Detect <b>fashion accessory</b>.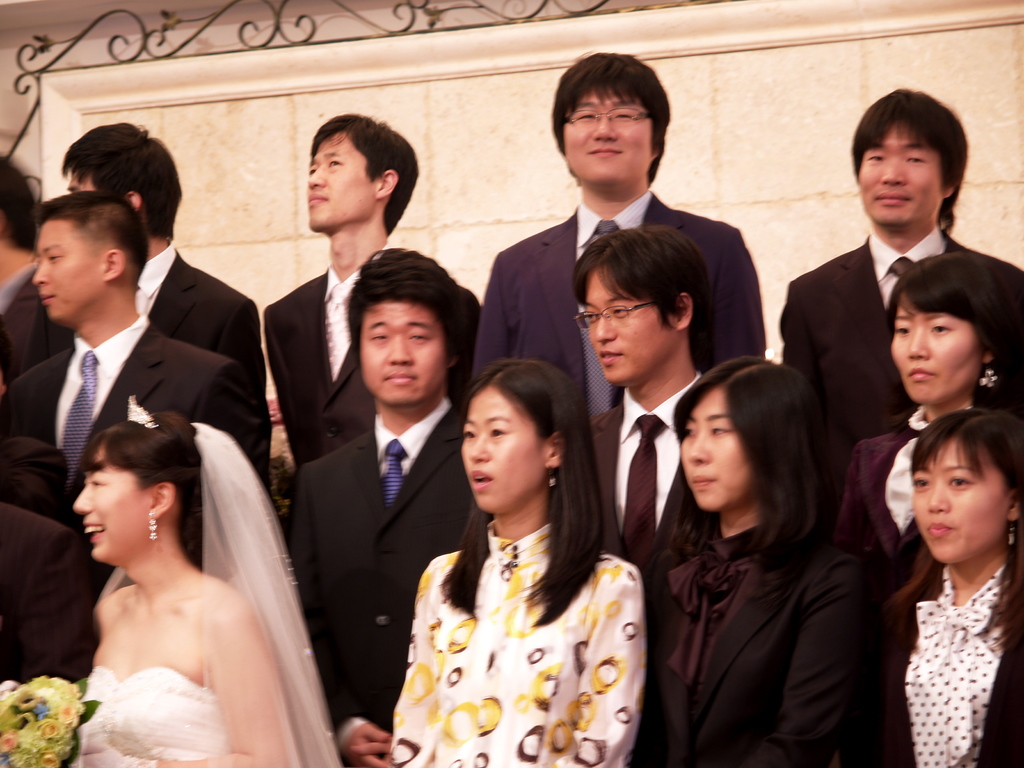
Detected at pyautogui.locateOnScreen(1005, 518, 1015, 549).
